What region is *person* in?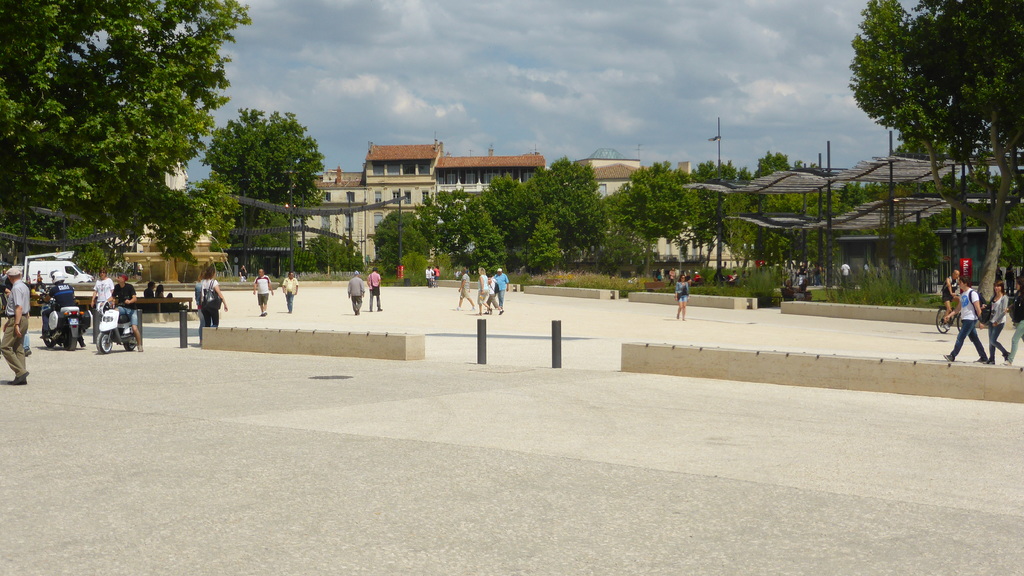
[368, 267, 384, 310].
